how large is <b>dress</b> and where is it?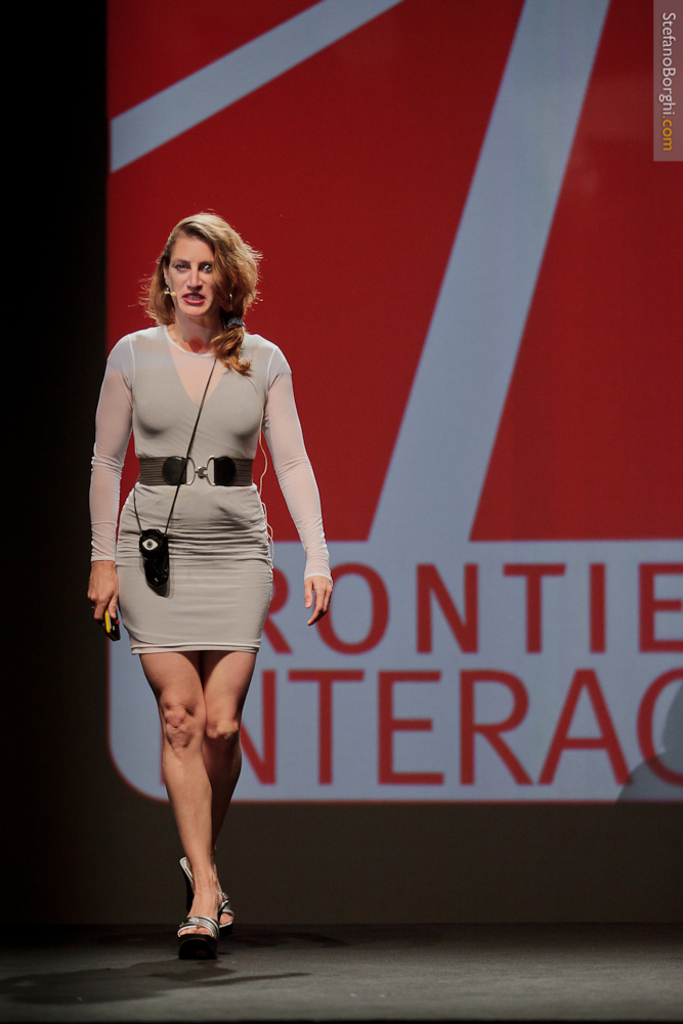
Bounding box: l=98, t=322, r=279, b=647.
